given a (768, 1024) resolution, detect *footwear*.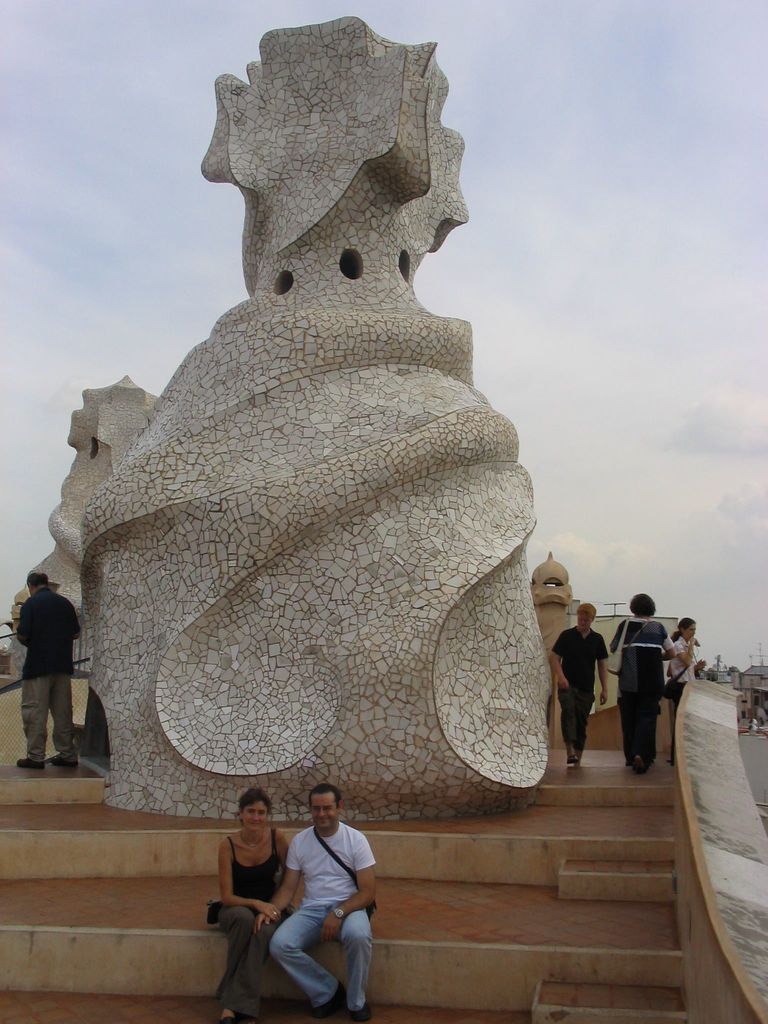
select_region(630, 756, 646, 774).
